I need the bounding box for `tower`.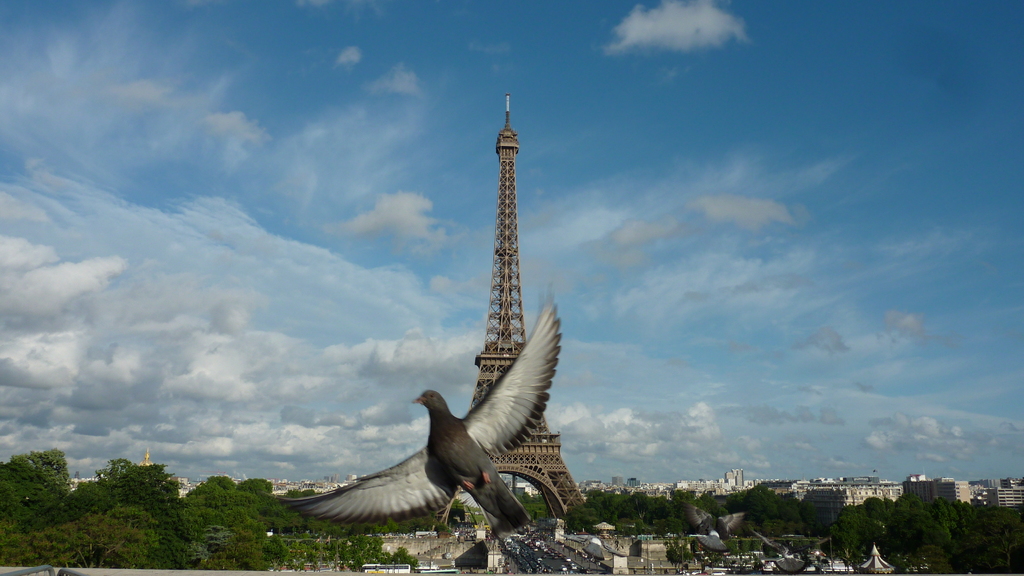
Here it is: x1=714 y1=465 x2=747 y2=485.
